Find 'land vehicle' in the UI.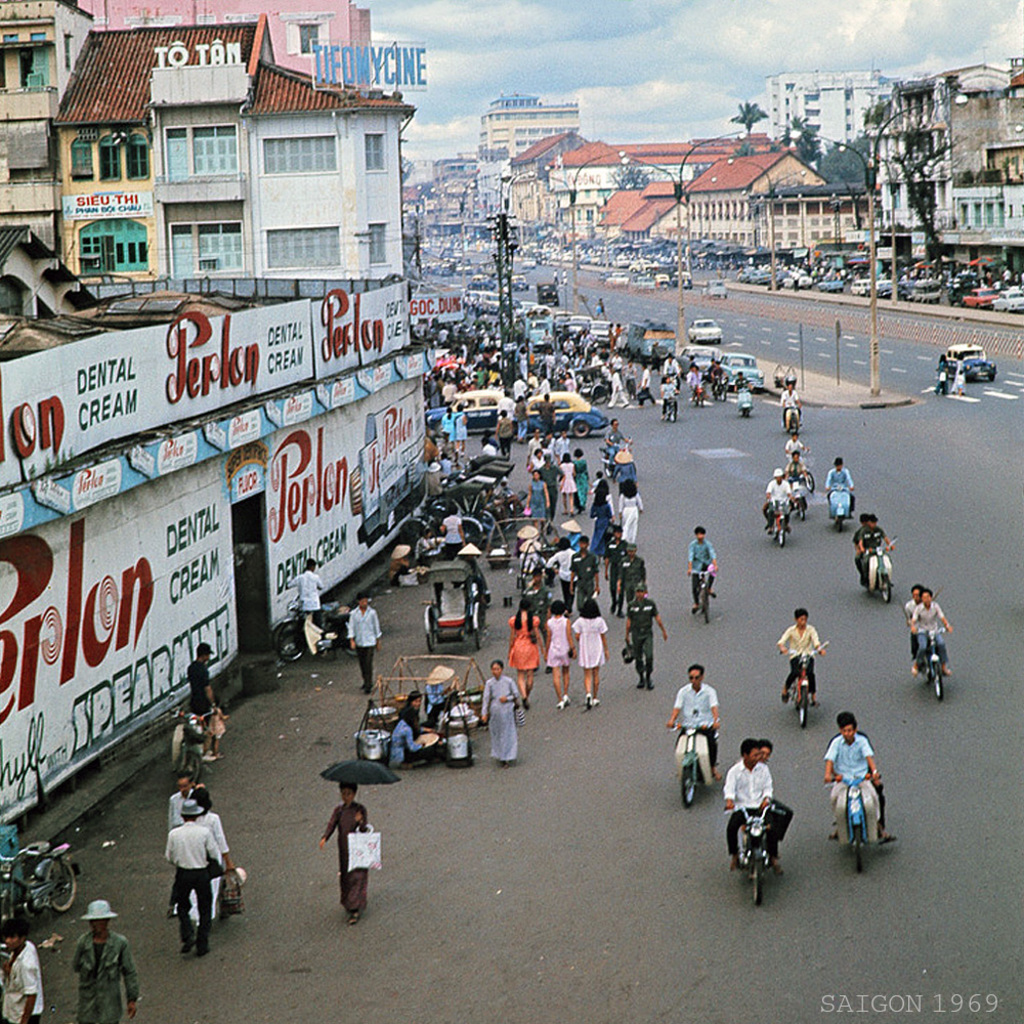
UI element at {"x1": 718, "y1": 377, "x2": 726, "y2": 396}.
